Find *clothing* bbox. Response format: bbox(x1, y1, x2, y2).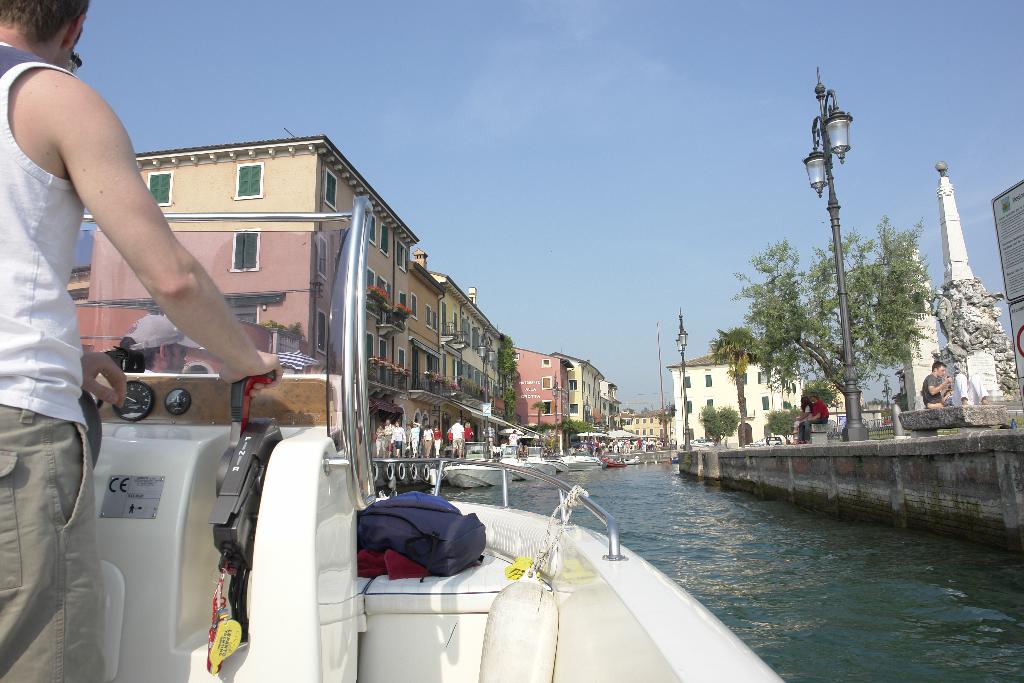
bbox(796, 405, 815, 436).
